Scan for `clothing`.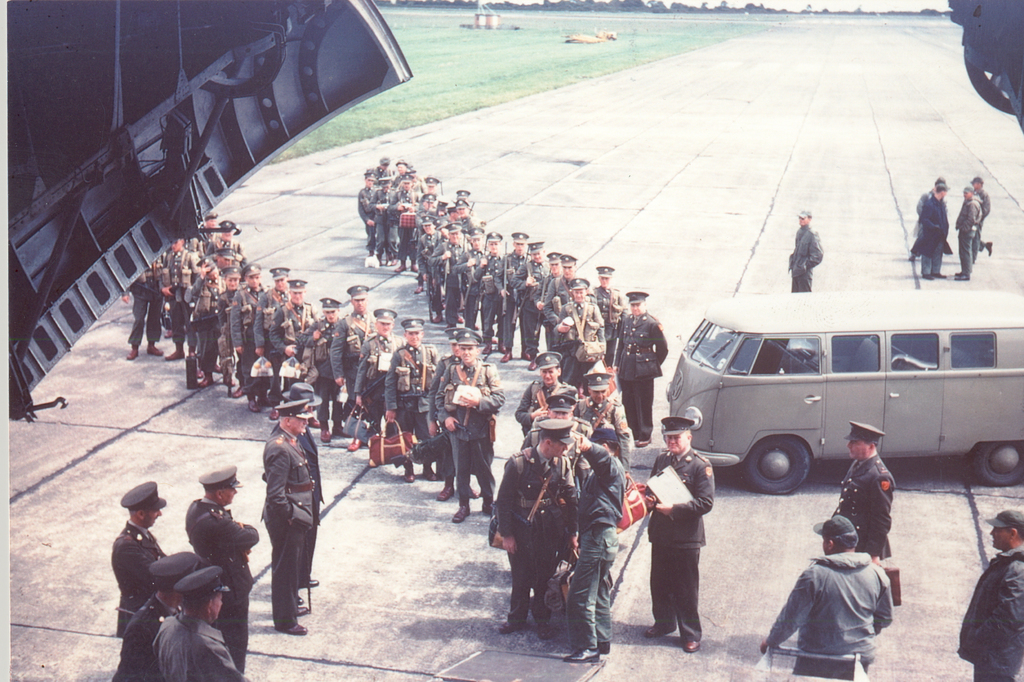
Scan result: (954, 194, 979, 274).
